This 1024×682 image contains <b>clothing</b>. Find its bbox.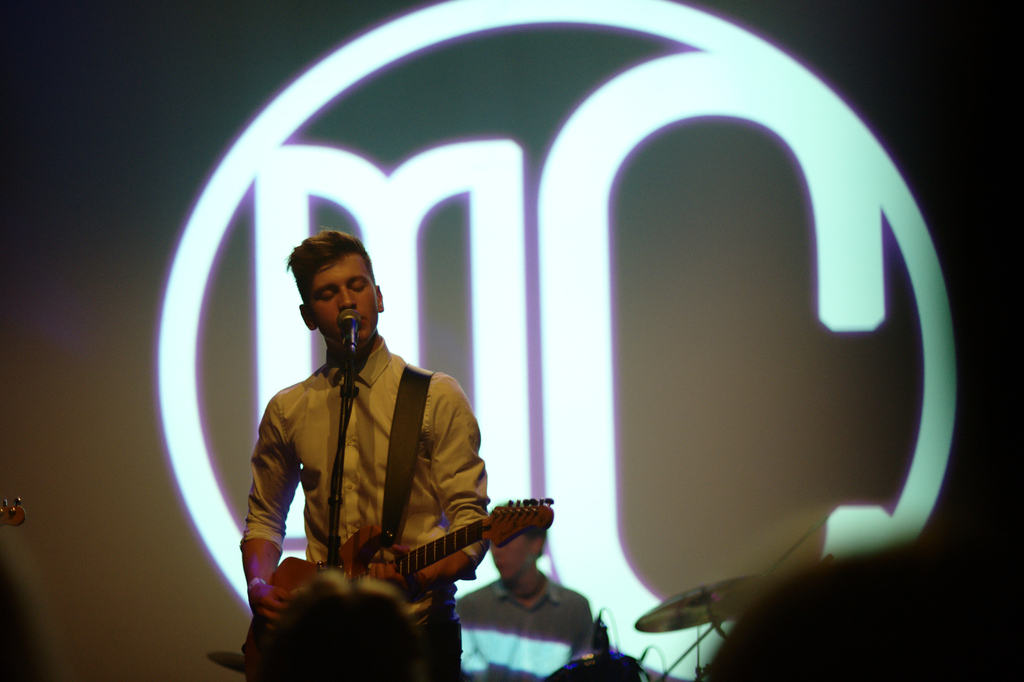
230, 220, 493, 681.
